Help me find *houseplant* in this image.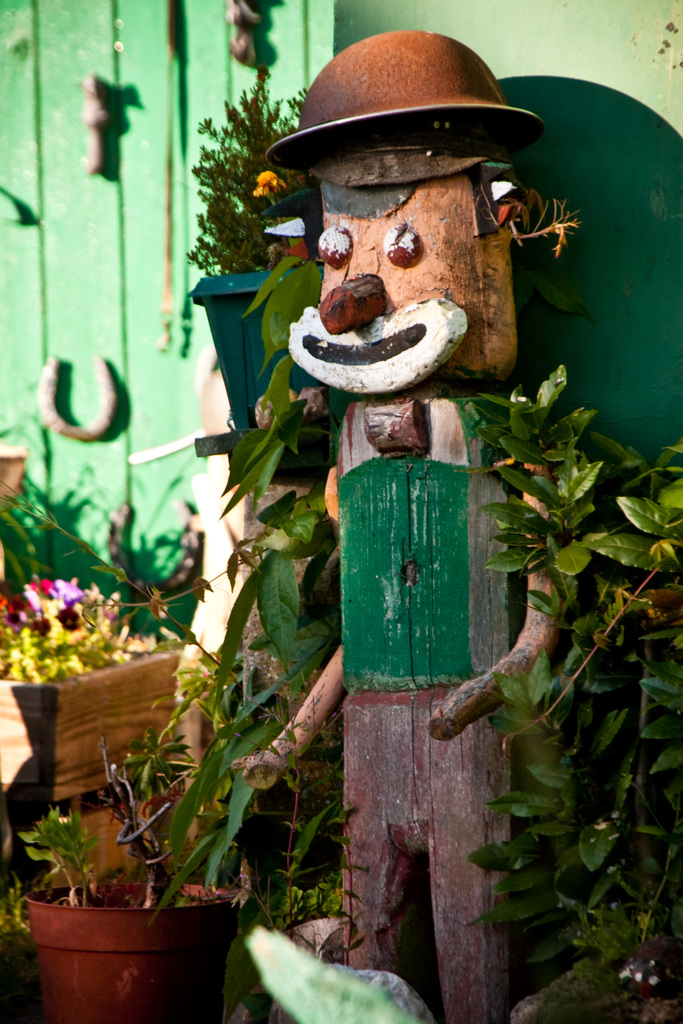
Found it: {"x1": 19, "y1": 713, "x2": 254, "y2": 1023}.
